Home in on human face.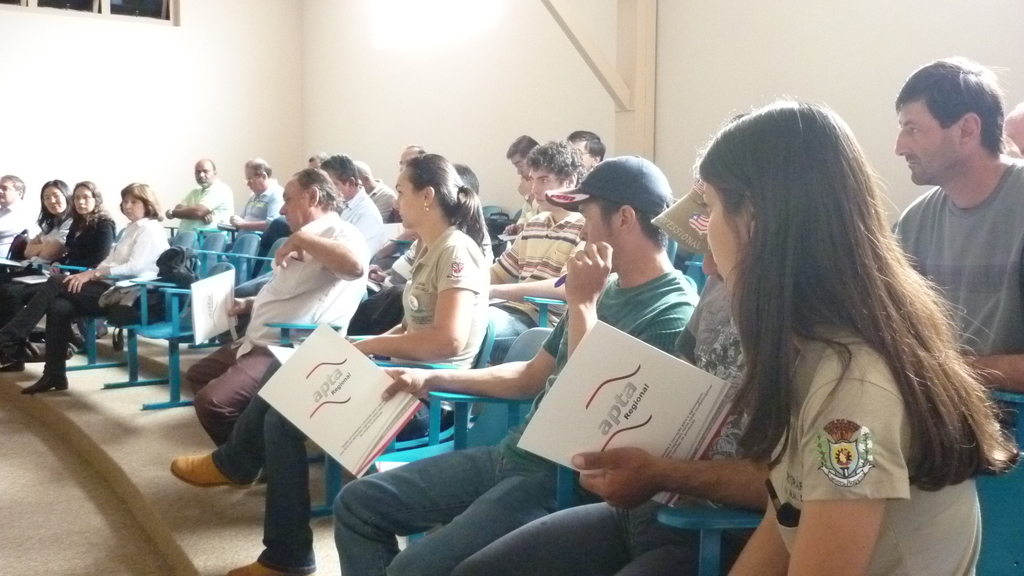
Homed in at pyautogui.locateOnScreen(893, 95, 964, 184).
